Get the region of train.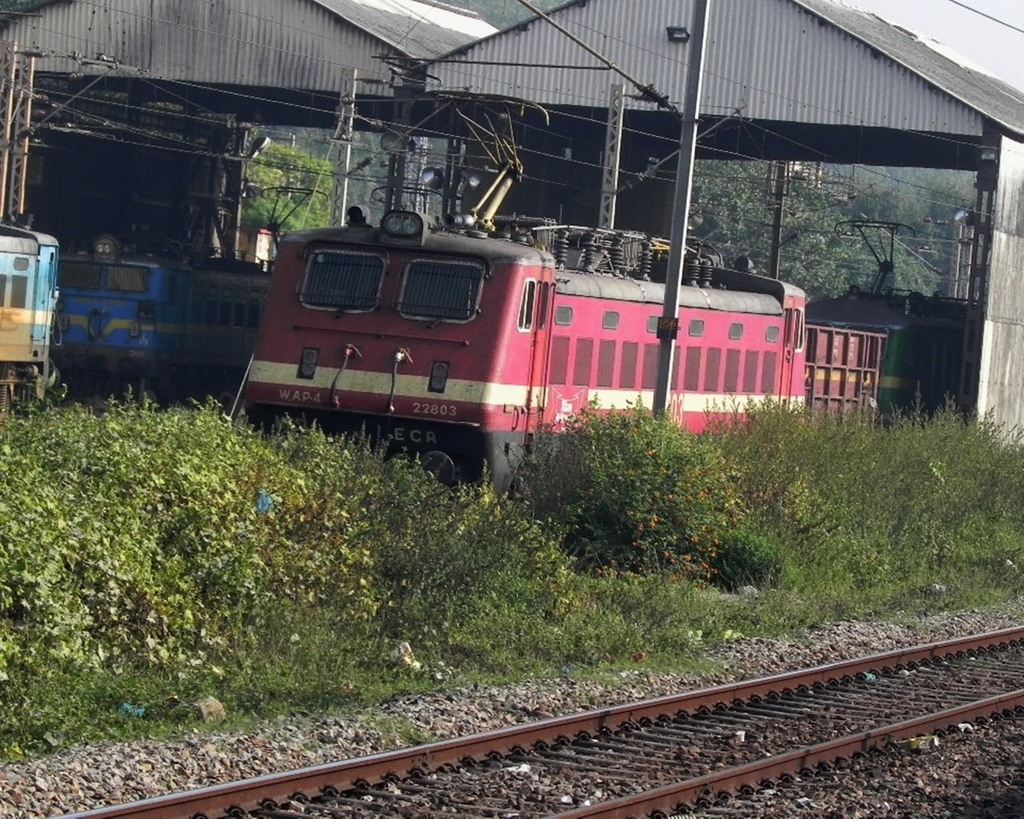
246/95/964/501.
